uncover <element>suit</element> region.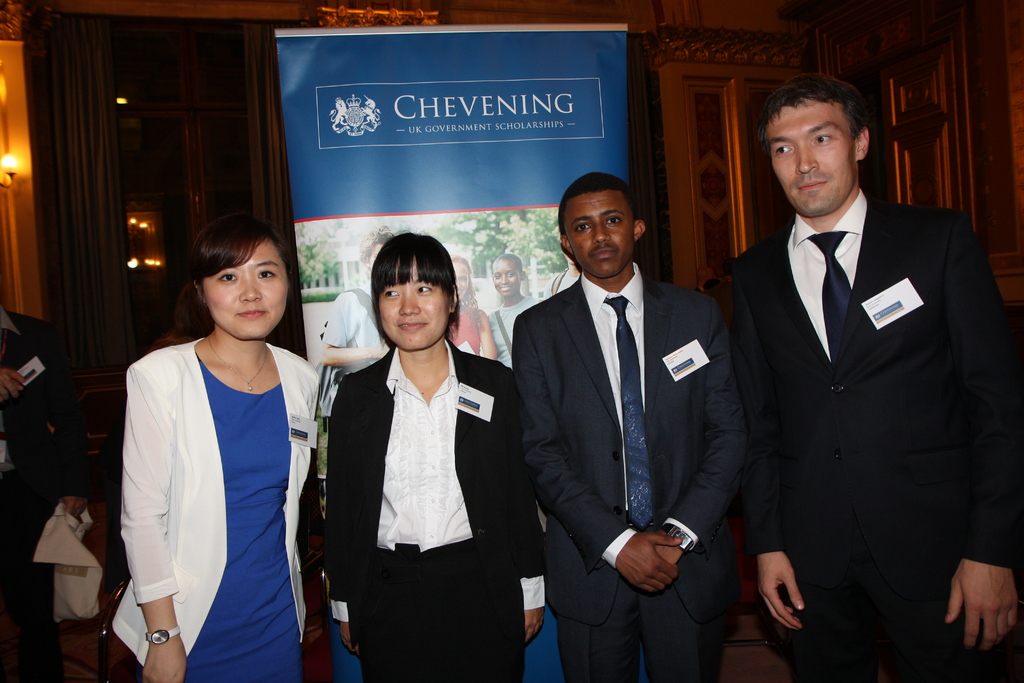
Uncovered: rect(733, 194, 1023, 682).
